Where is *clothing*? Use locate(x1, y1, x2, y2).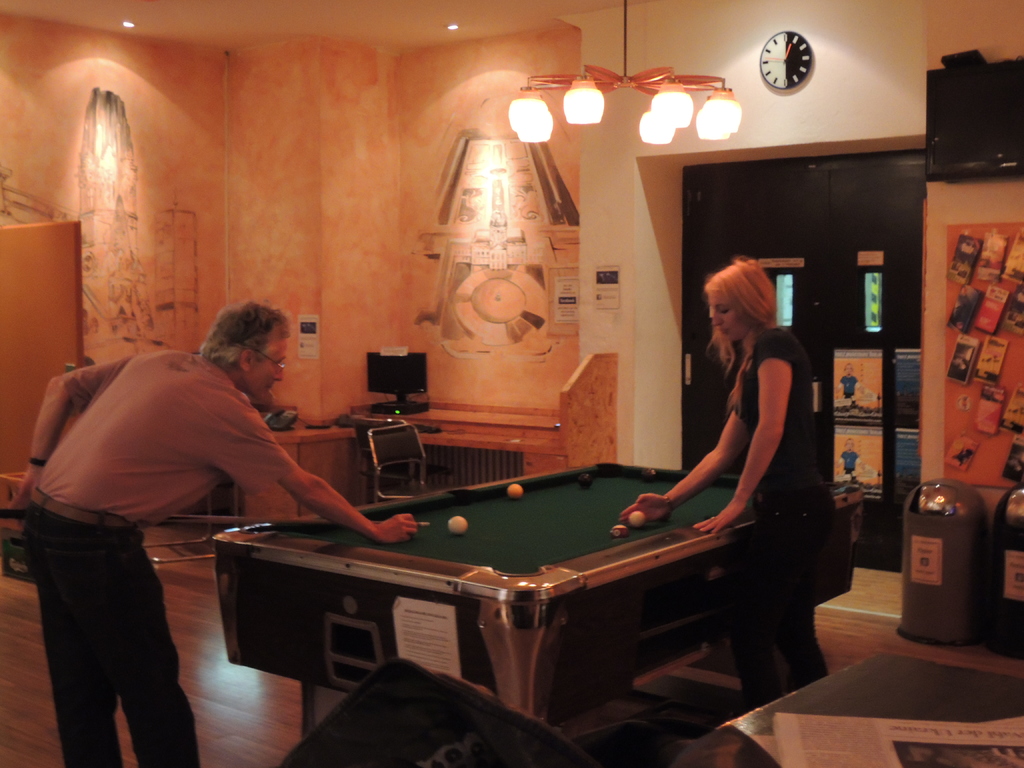
locate(730, 322, 840, 698).
